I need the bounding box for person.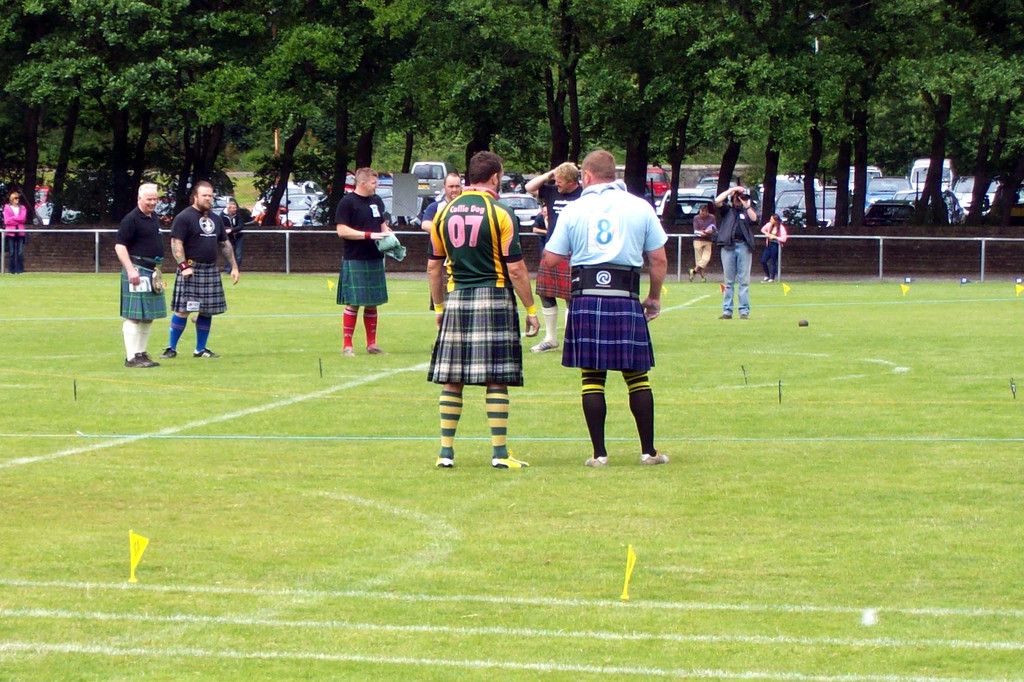
Here it is: locate(3, 187, 25, 274).
